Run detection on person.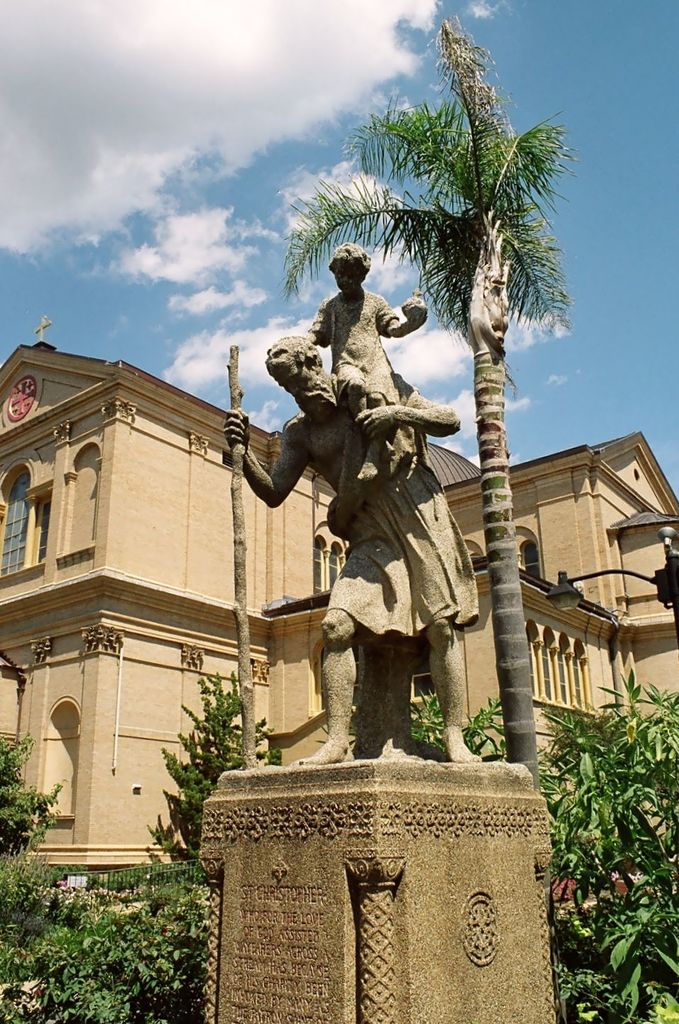
Result: detection(309, 241, 424, 482).
